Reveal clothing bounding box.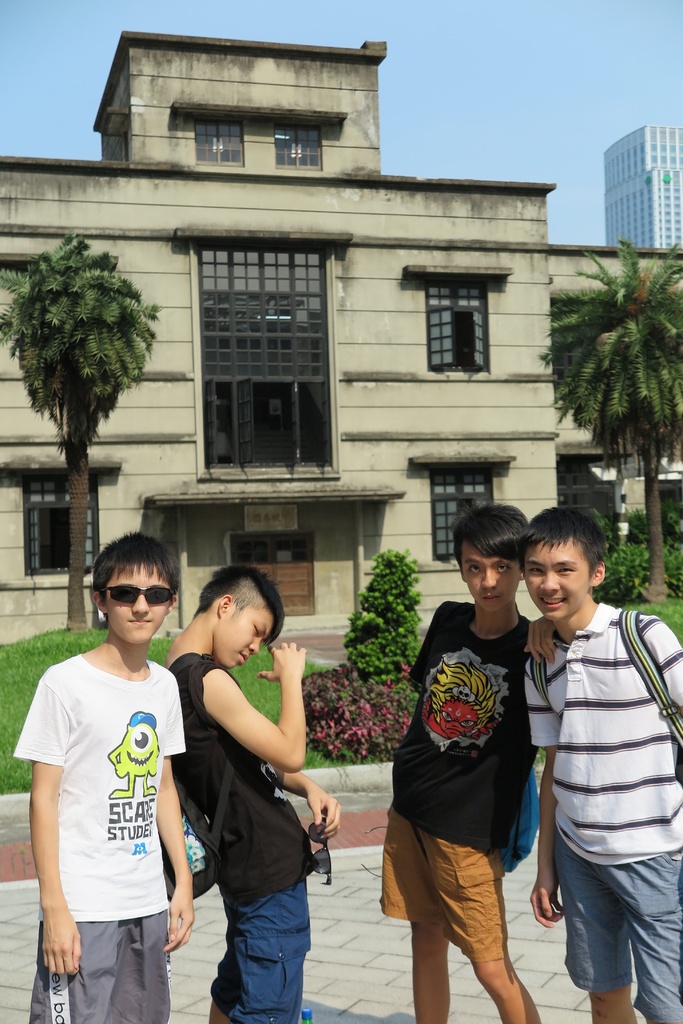
Revealed: box(378, 602, 538, 972).
